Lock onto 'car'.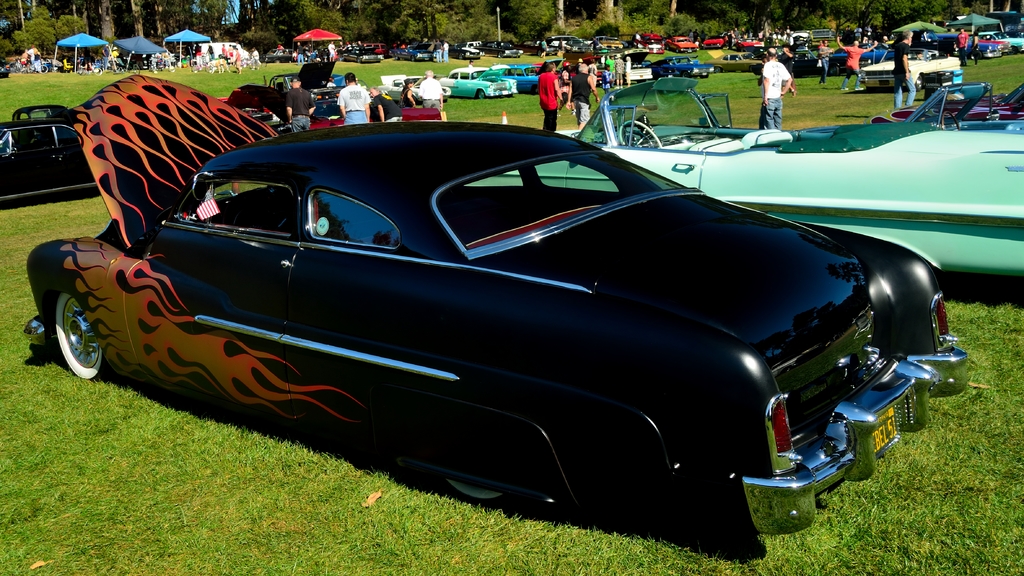
Locked: (980,36,1007,50).
